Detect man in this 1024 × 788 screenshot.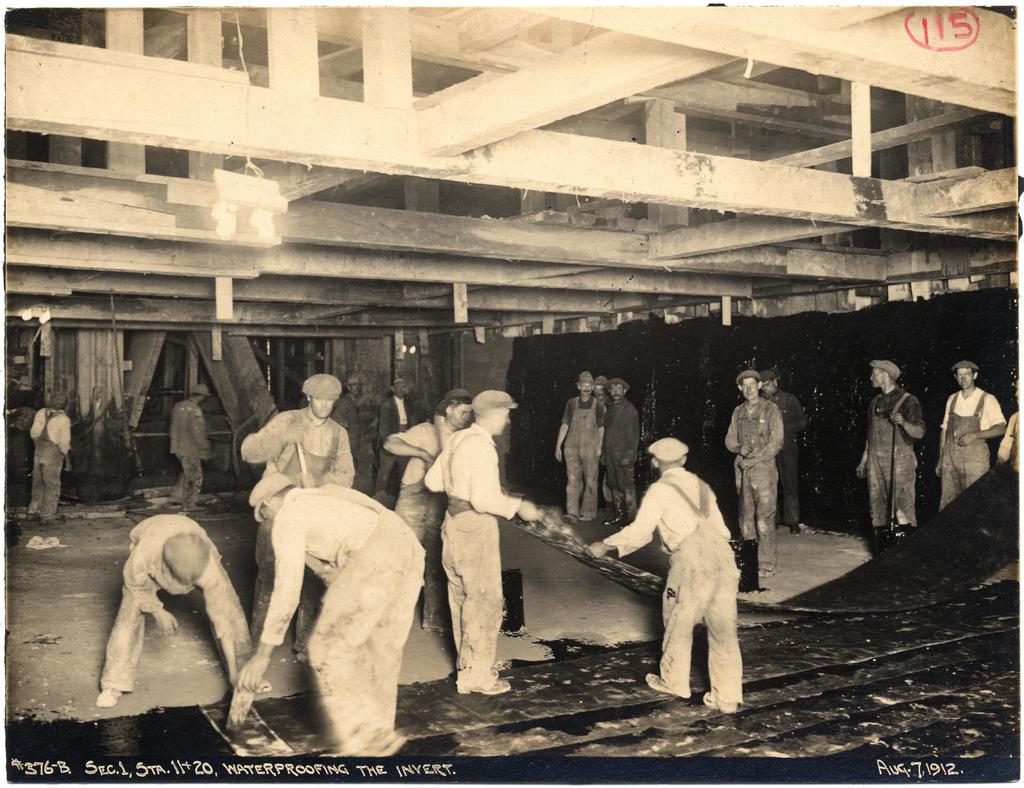
Detection: {"left": 166, "top": 387, "right": 218, "bottom": 518}.
